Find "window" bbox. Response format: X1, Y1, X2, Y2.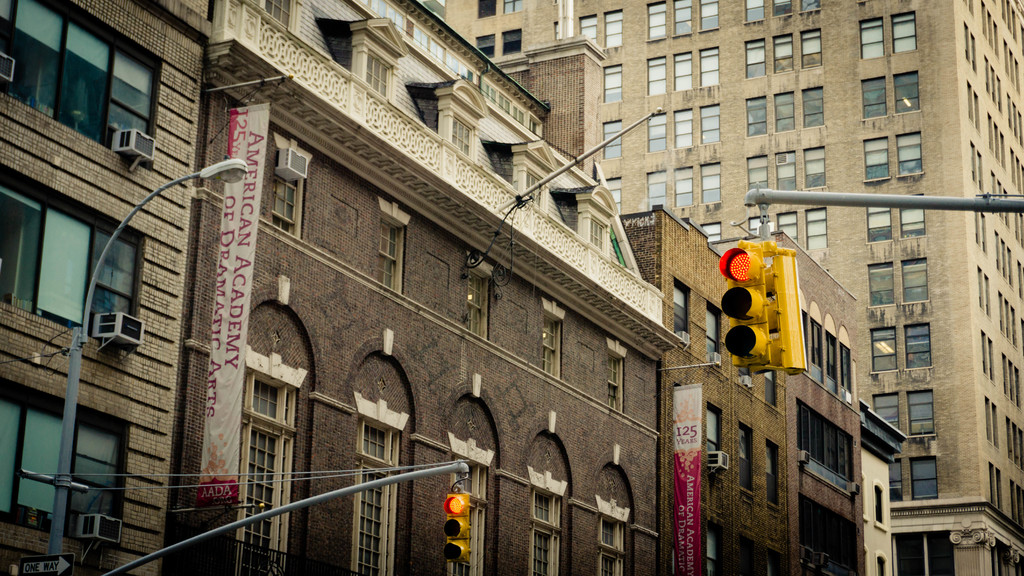
703, 223, 723, 237.
